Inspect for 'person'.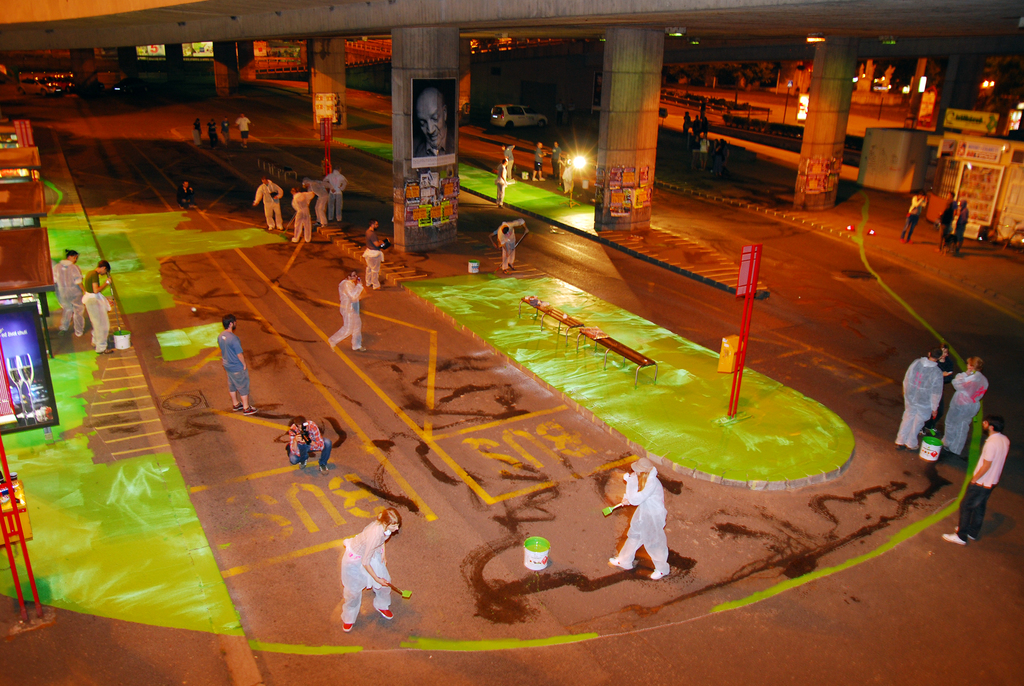
Inspection: (x1=342, y1=505, x2=401, y2=633).
